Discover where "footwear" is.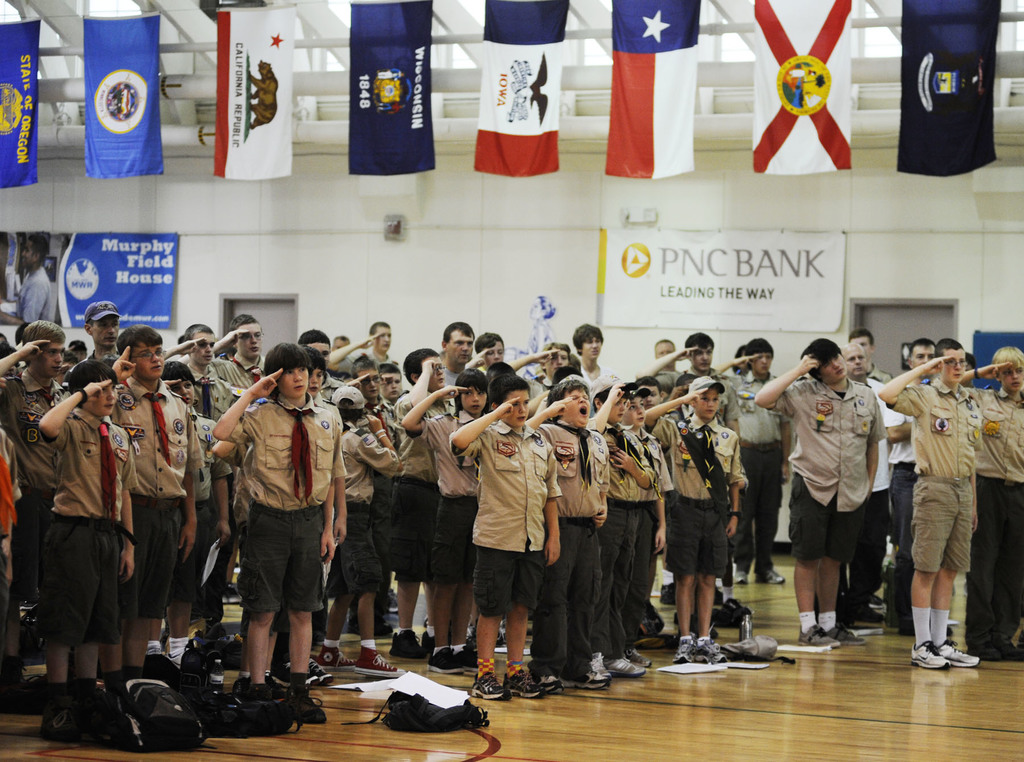
Discovered at l=388, t=589, r=398, b=612.
